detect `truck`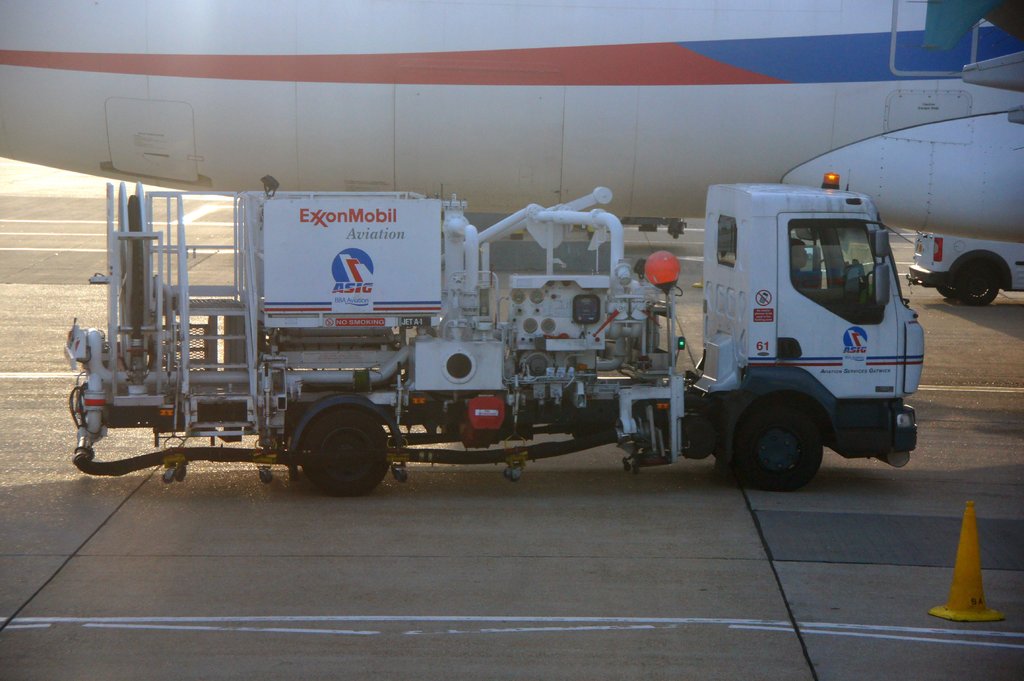
left=91, top=171, right=947, bottom=498
